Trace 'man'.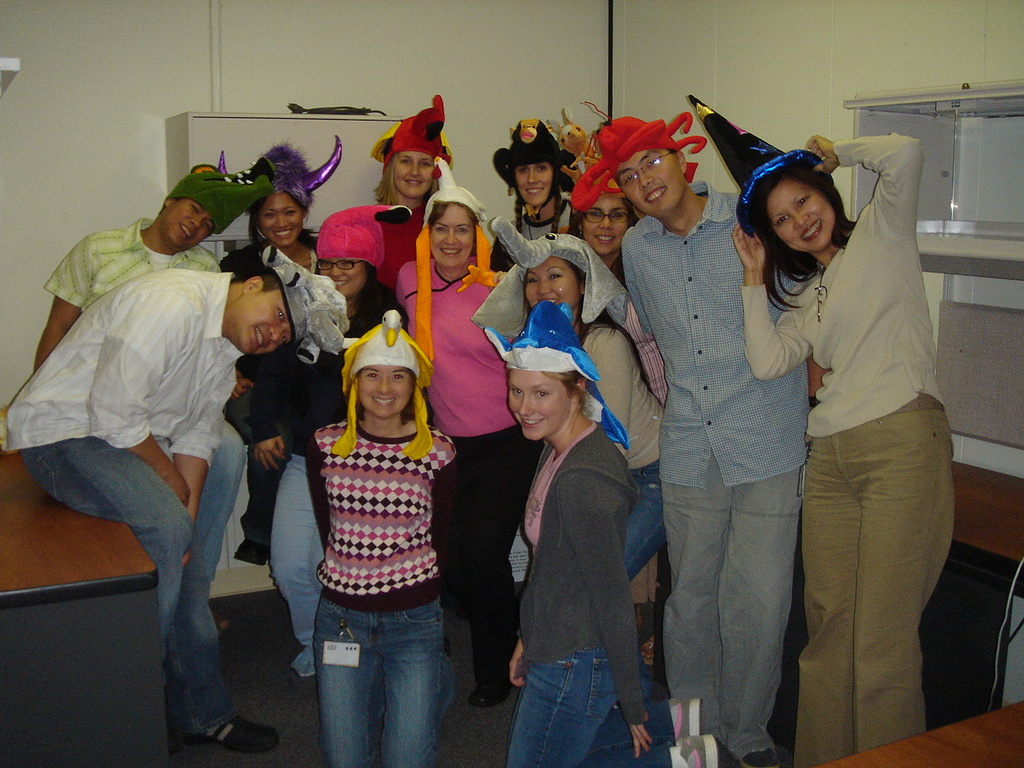
Traced to <box>1,247,354,765</box>.
